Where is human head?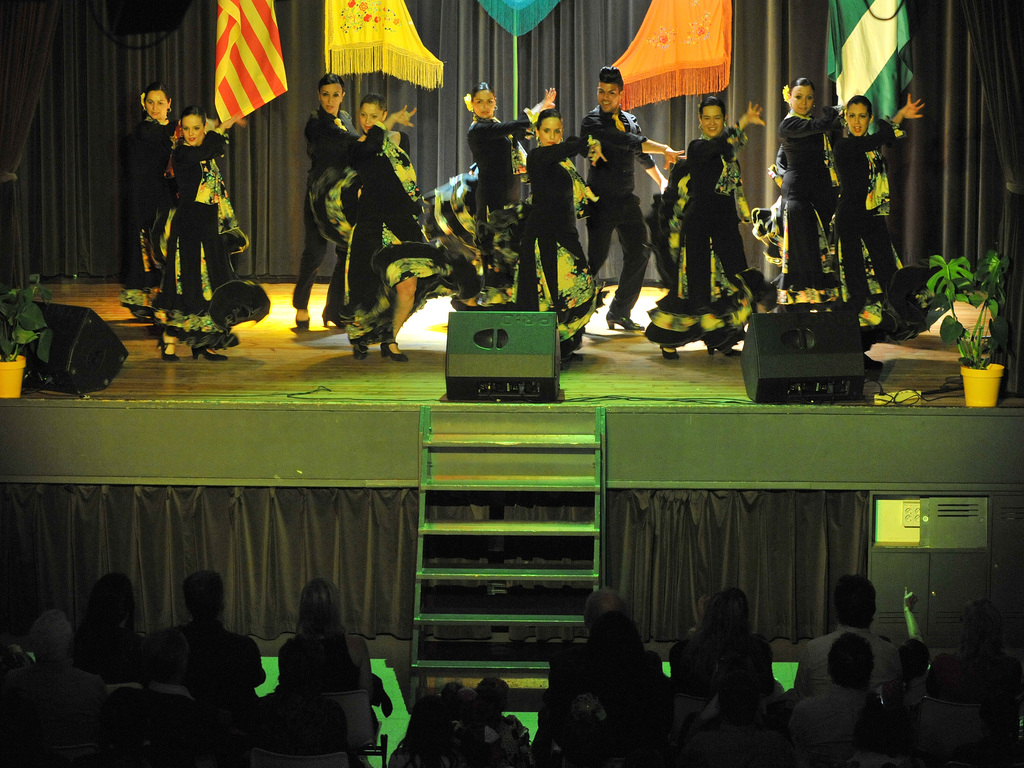
x1=780, y1=77, x2=814, y2=113.
